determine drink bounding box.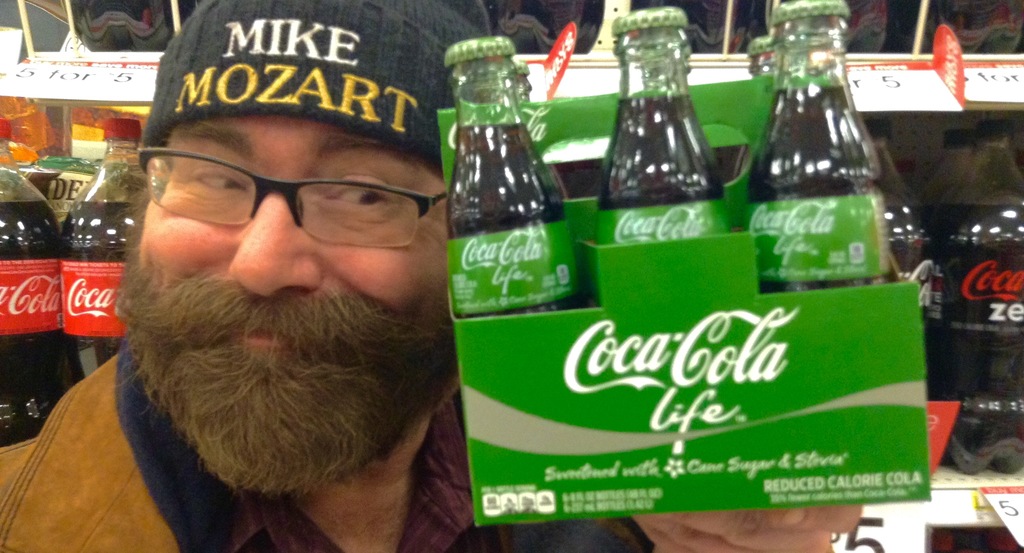
Determined: pyautogui.locateOnScreen(632, 1, 755, 59).
